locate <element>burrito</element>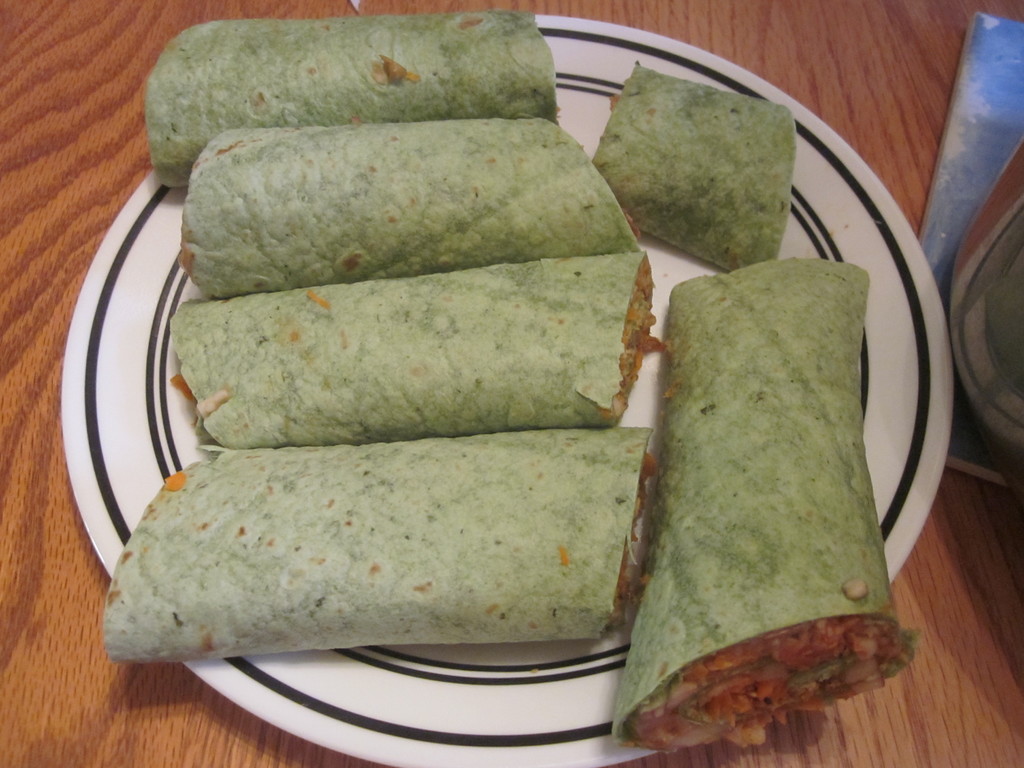
x1=175 y1=125 x2=639 y2=295
